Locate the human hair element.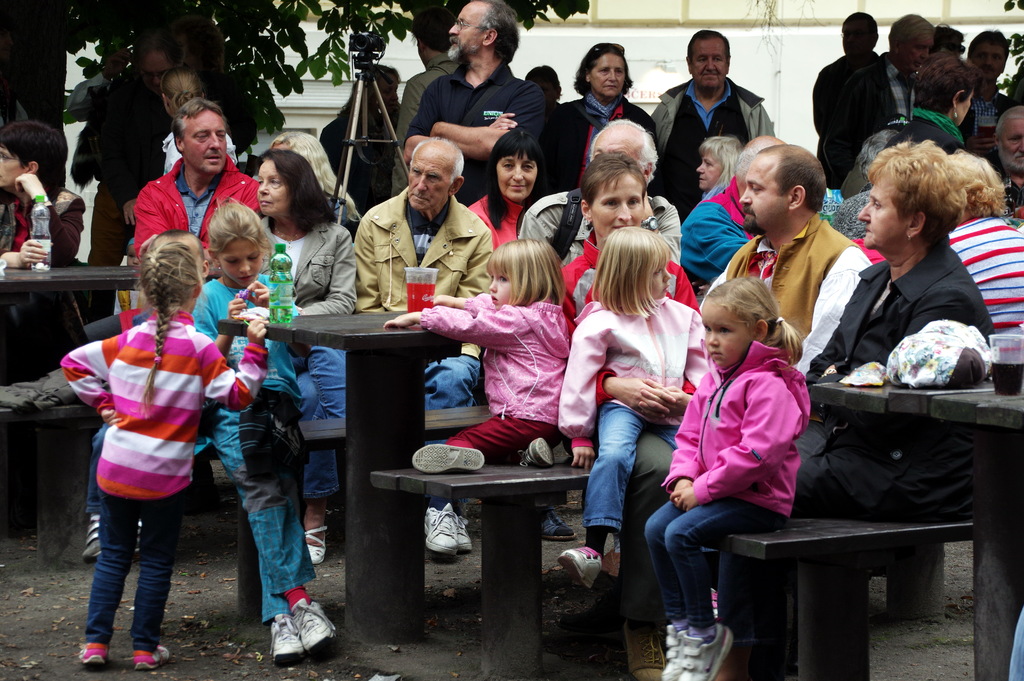
Element bbox: region(255, 145, 334, 235).
